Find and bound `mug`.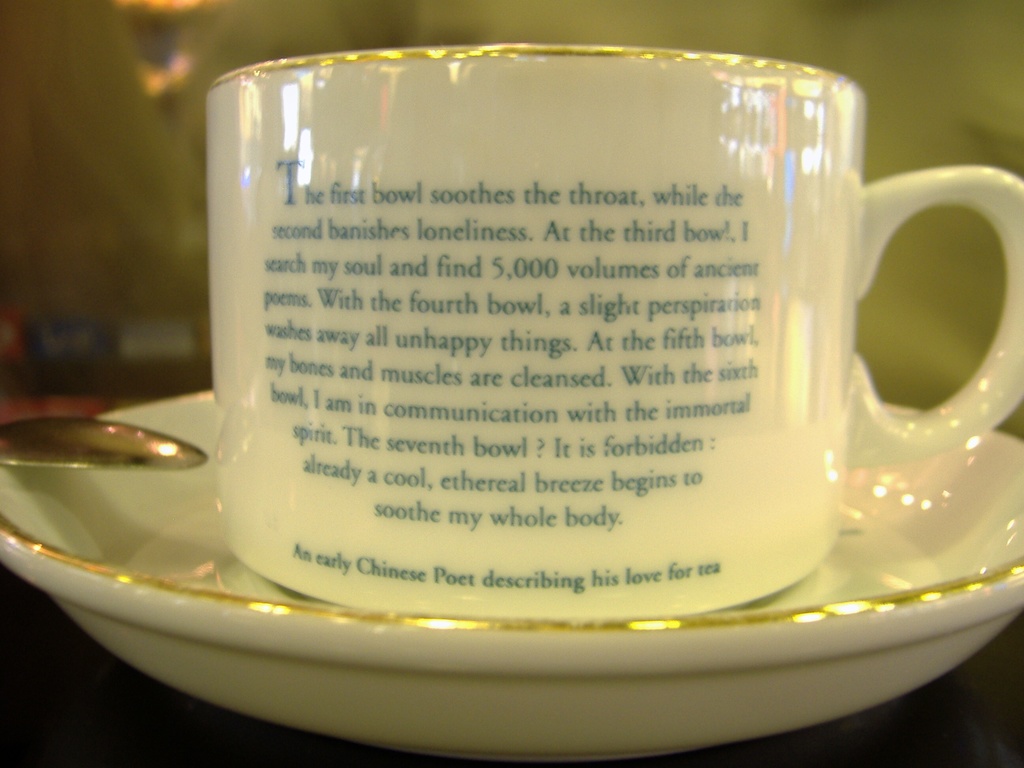
Bound: x1=199, y1=41, x2=1023, y2=612.
